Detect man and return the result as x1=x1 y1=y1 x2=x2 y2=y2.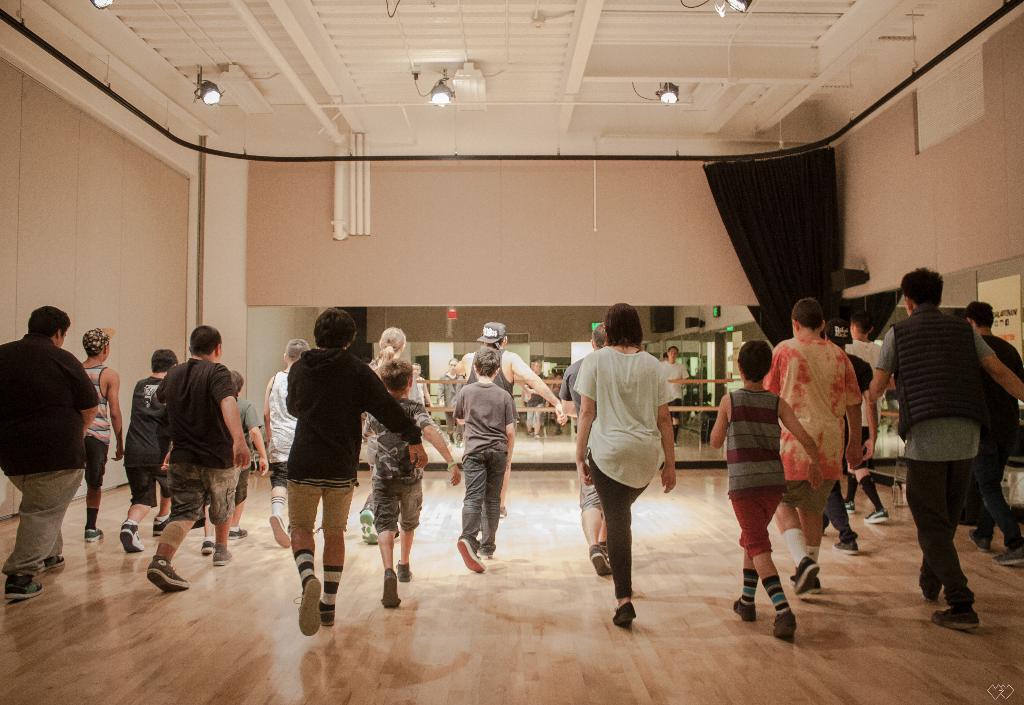
x1=865 y1=263 x2=1023 y2=635.
